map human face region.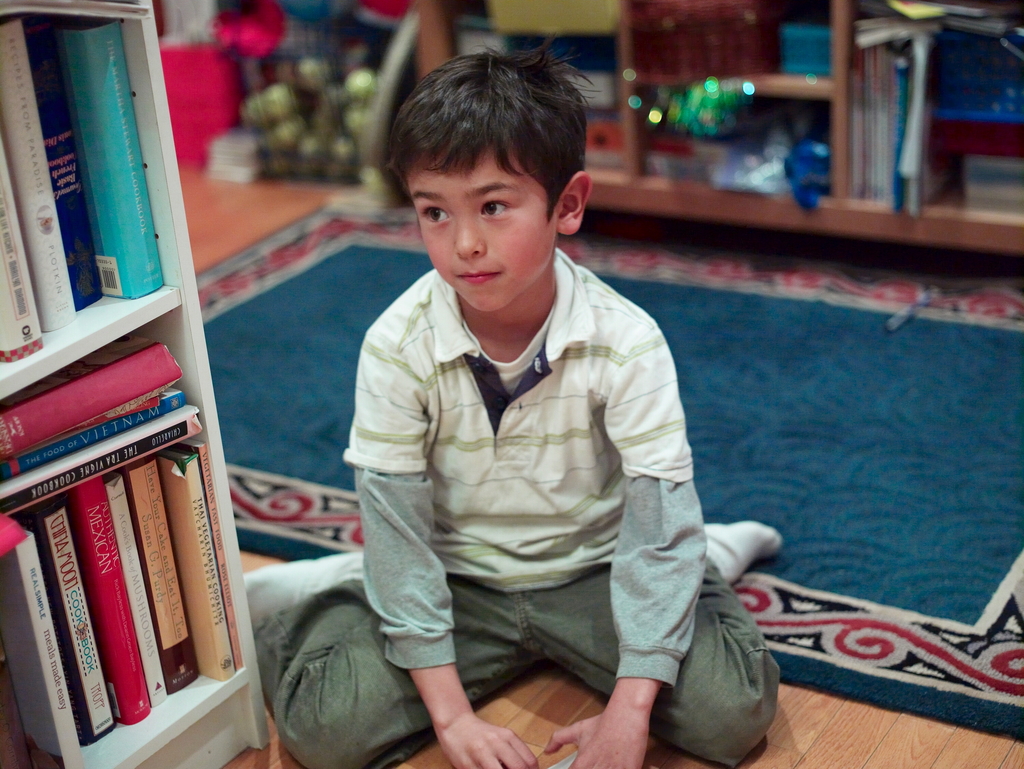
Mapped to (403, 140, 561, 315).
